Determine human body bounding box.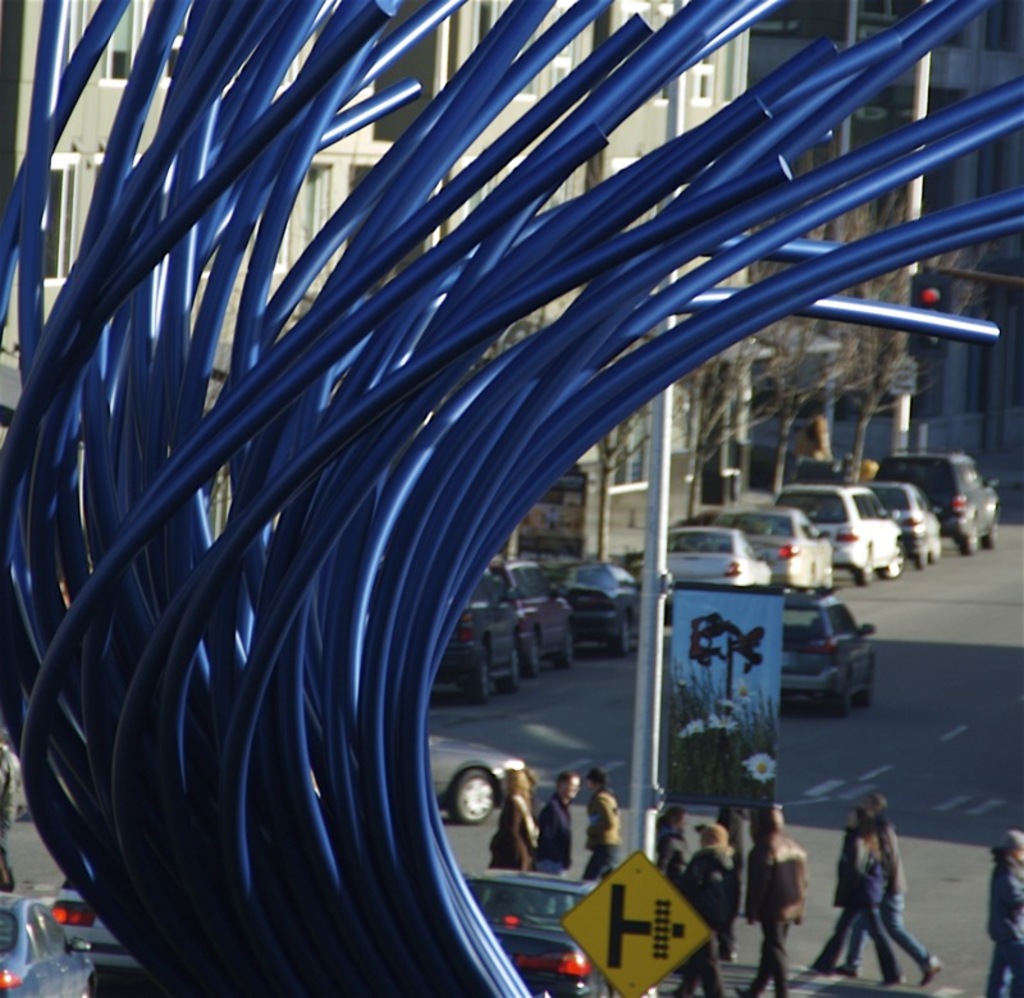
Determined: <bbox>534, 763, 566, 887</bbox>.
